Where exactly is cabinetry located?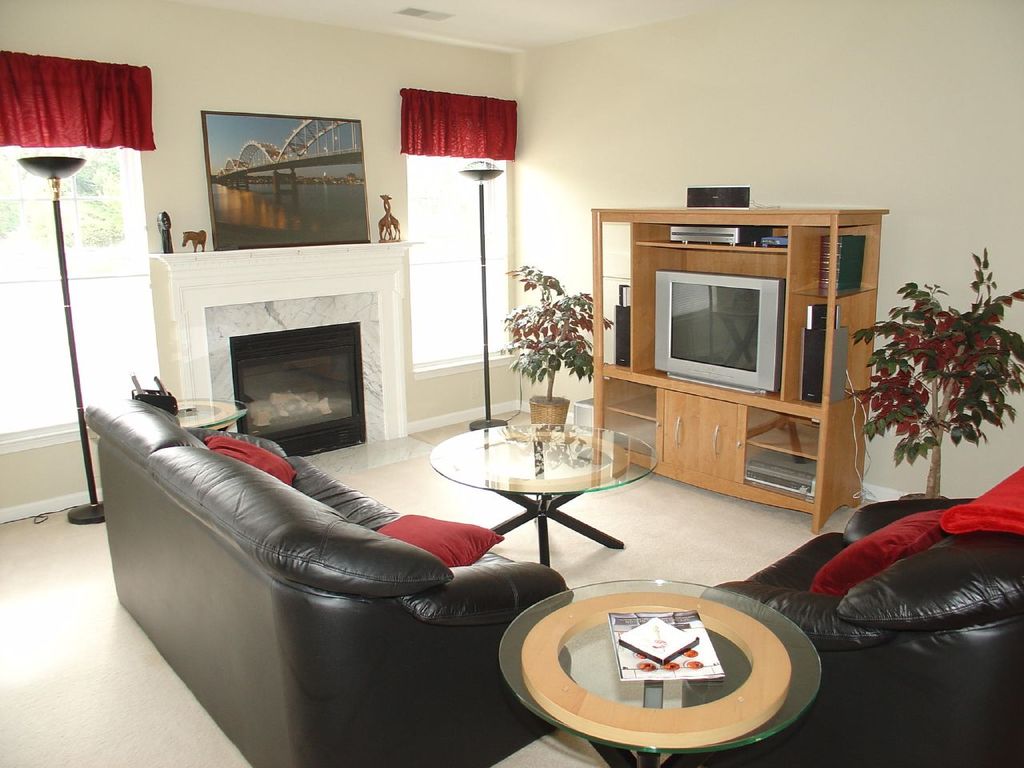
Its bounding box is 663 392 735 476.
